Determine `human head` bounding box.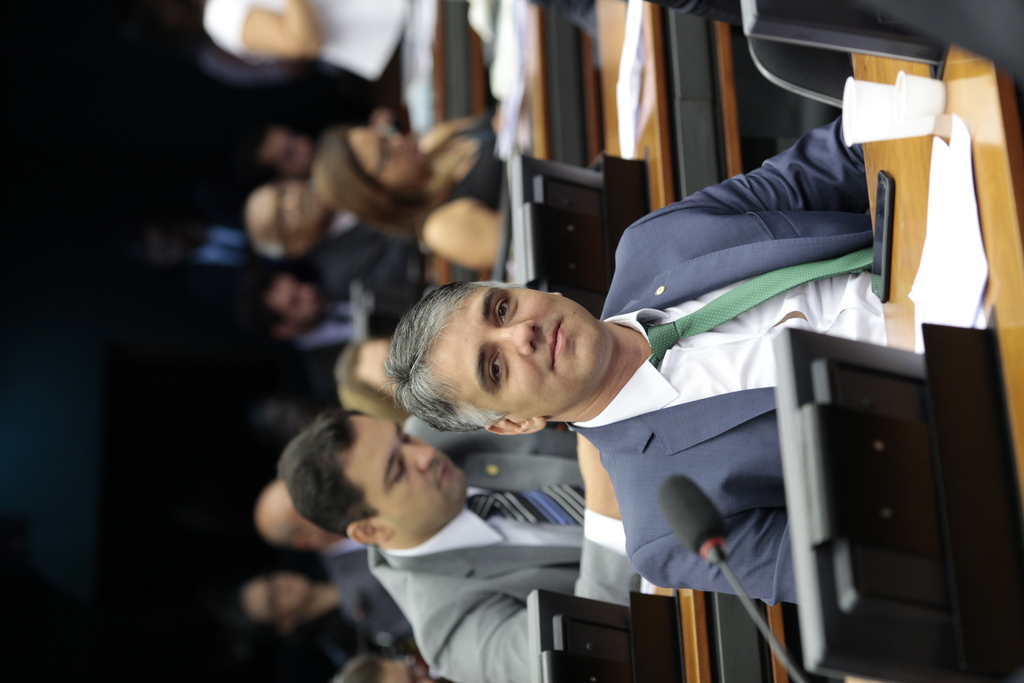
Determined: 335 341 391 409.
